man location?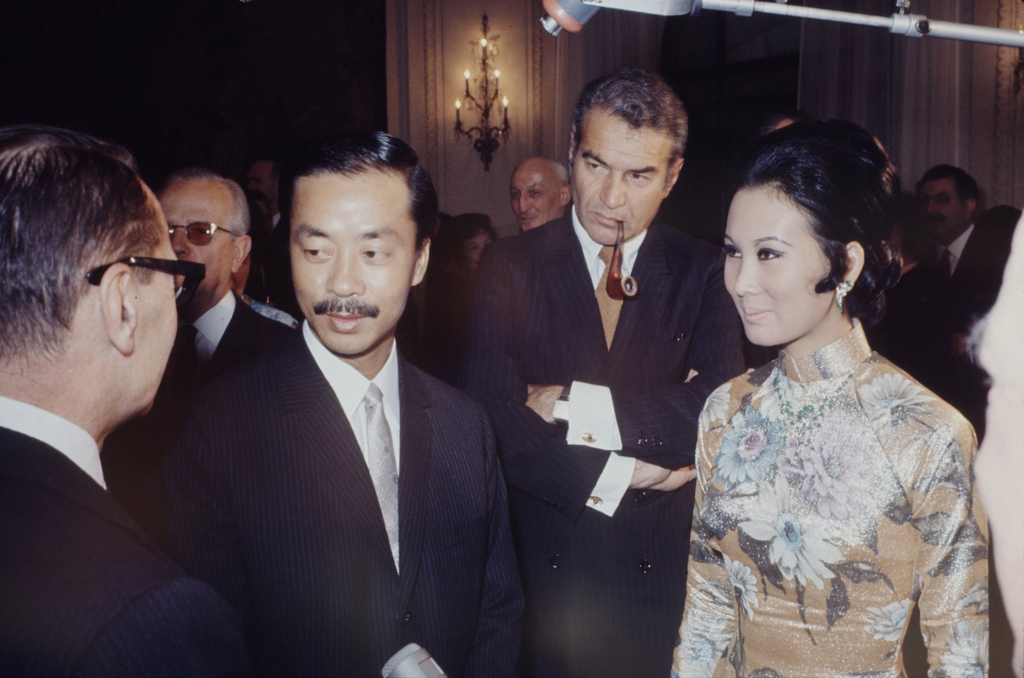
511, 155, 570, 234
